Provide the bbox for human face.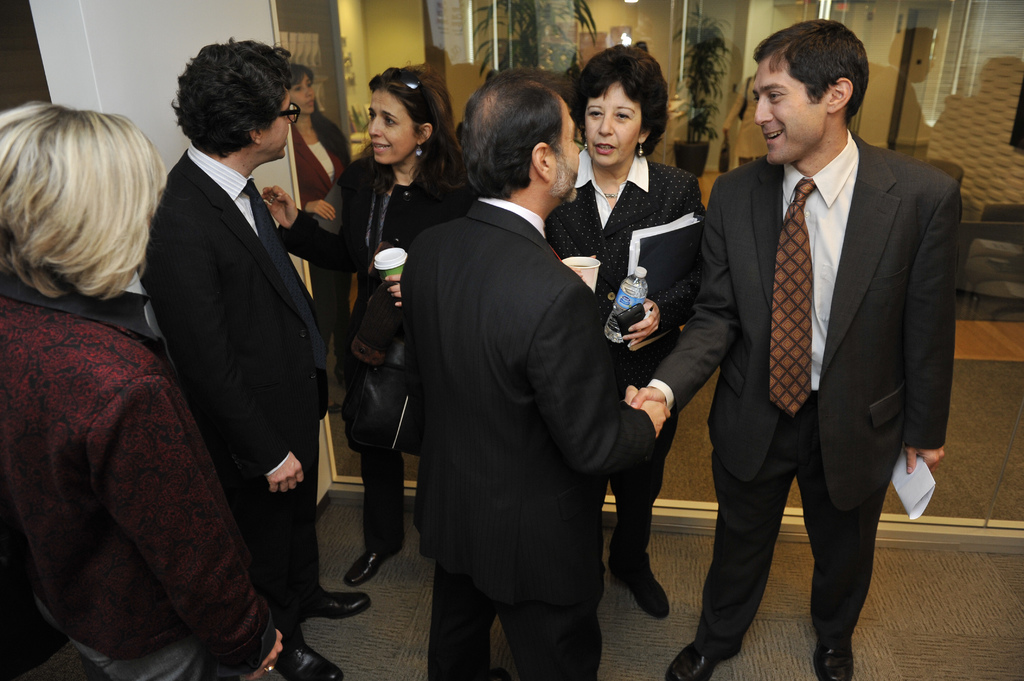
365:92:414:164.
